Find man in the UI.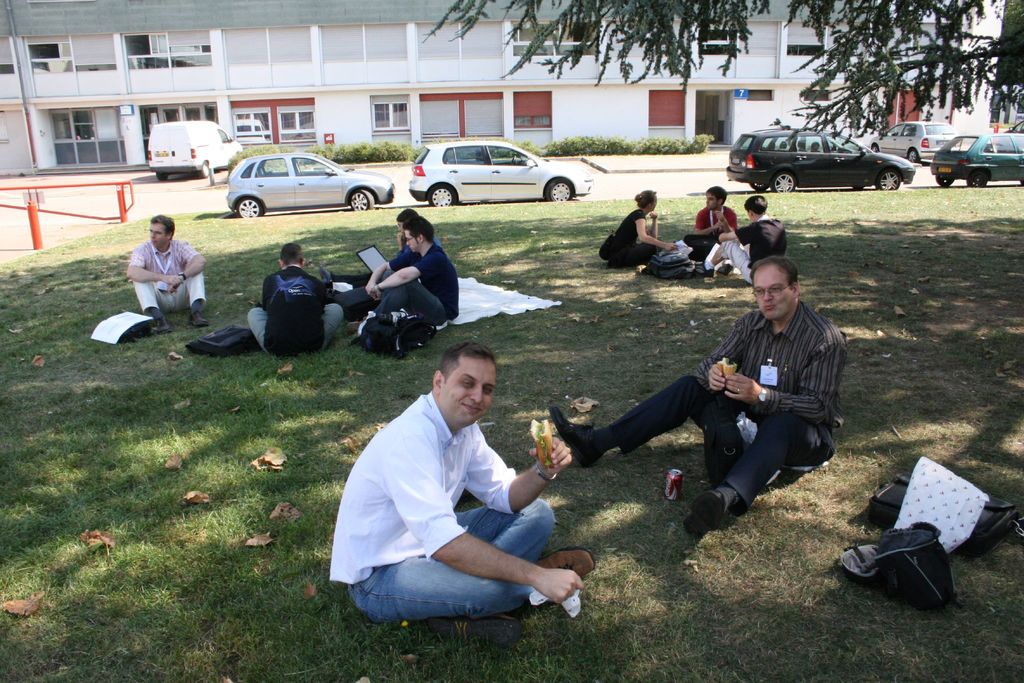
UI element at (123, 210, 214, 338).
